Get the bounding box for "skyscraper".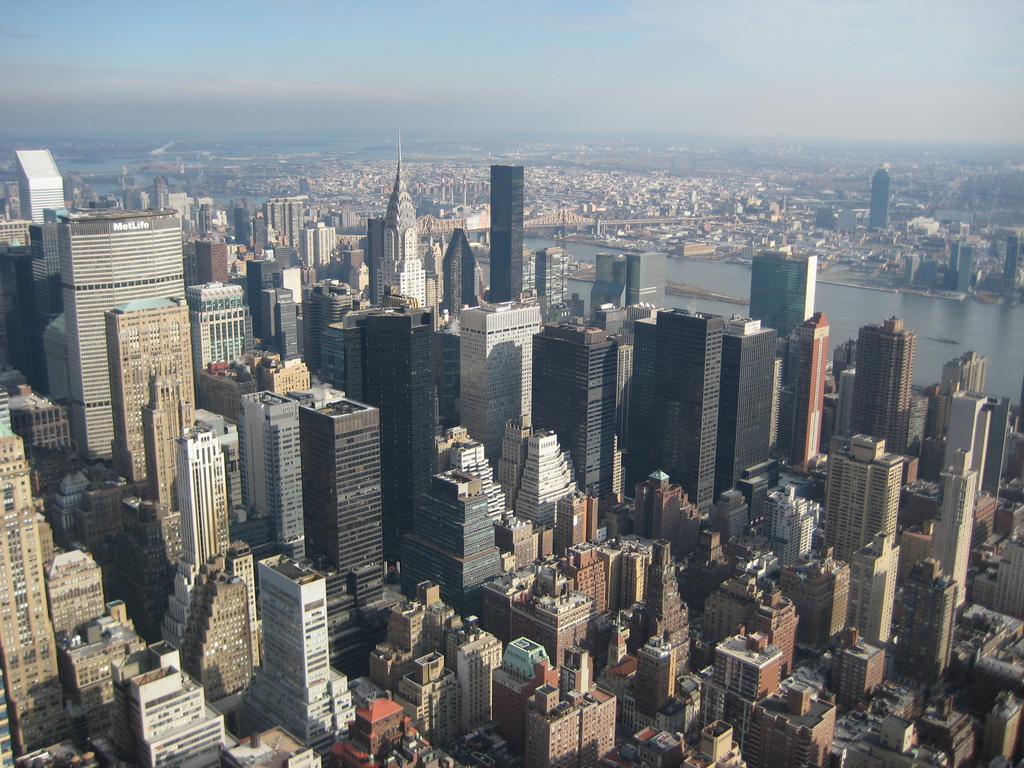
bbox=[2, 420, 74, 749].
